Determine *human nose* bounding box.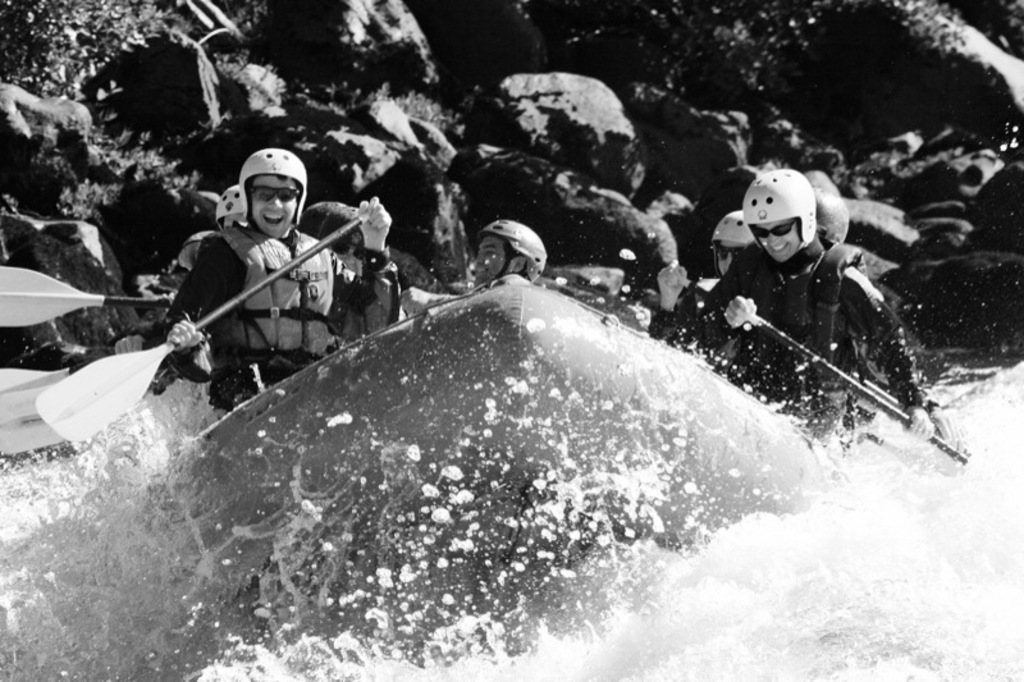
Determined: 268:191:282:210.
